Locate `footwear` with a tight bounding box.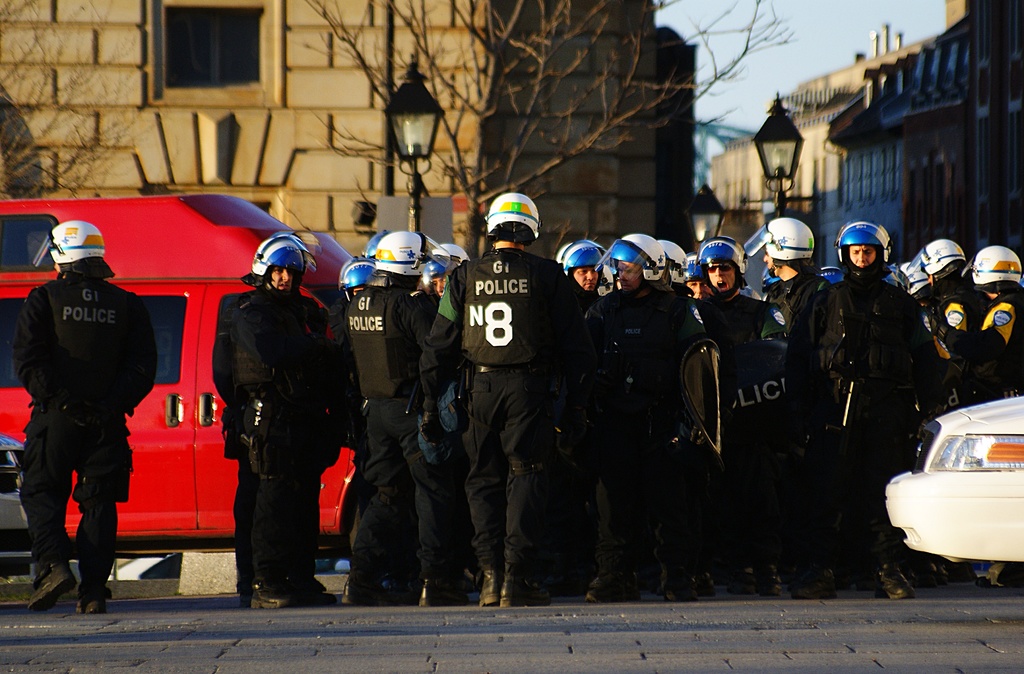
[32, 568, 76, 611].
